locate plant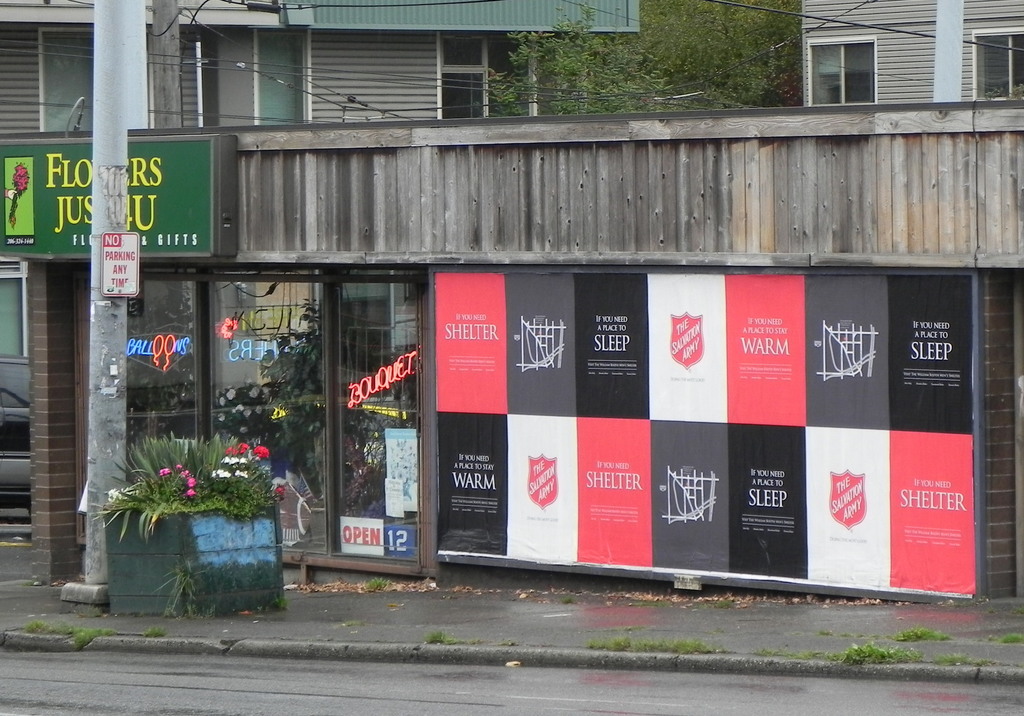
{"left": 589, "top": 636, "right": 723, "bottom": 651}
